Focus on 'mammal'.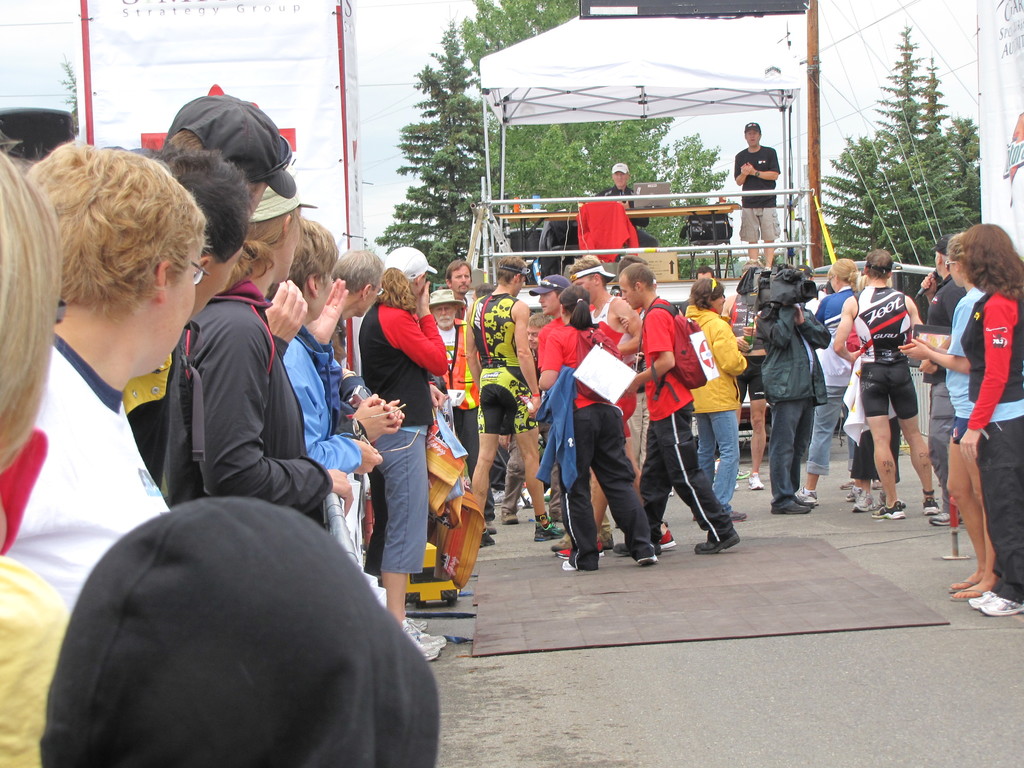
Focused at (732,120,783,273).
